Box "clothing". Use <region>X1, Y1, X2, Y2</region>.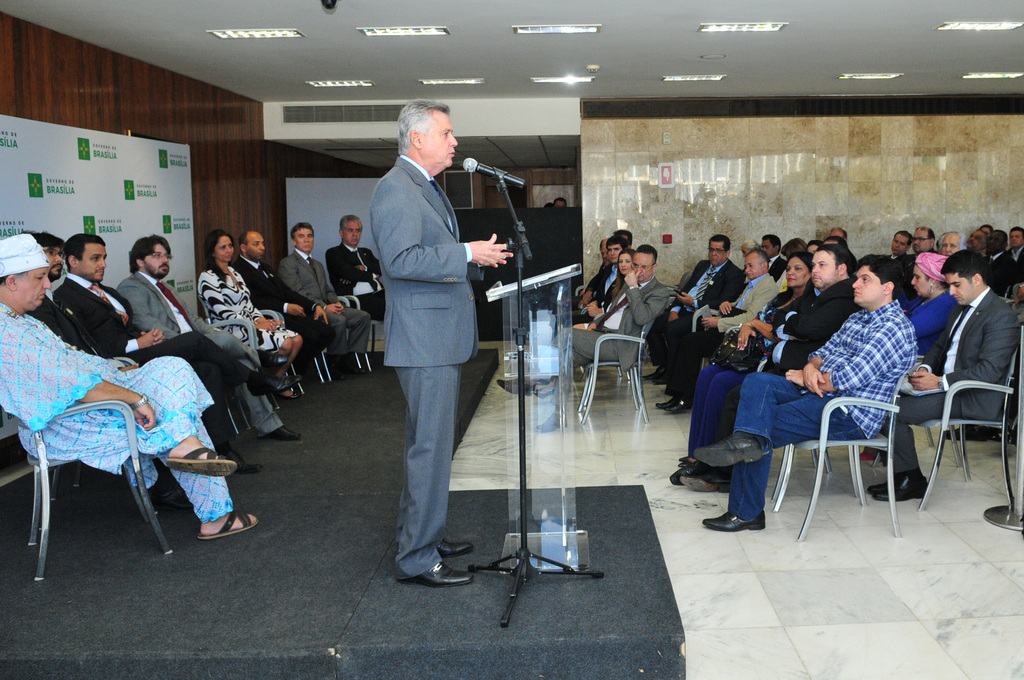
<region>905, 284, 959, 353</region>.
